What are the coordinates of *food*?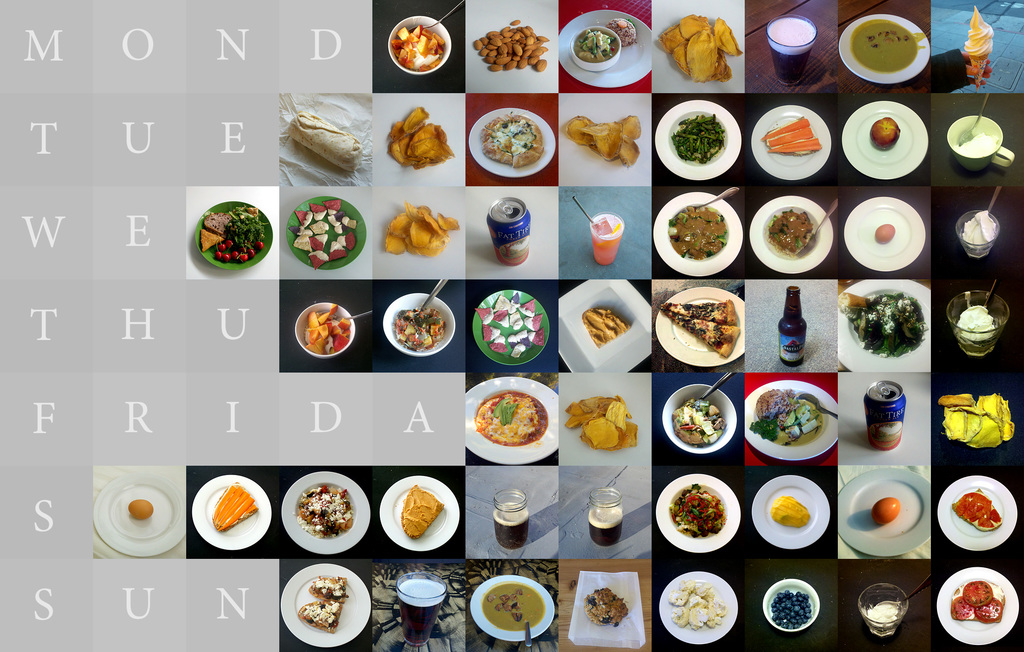
(475, 290, 545, 361).
